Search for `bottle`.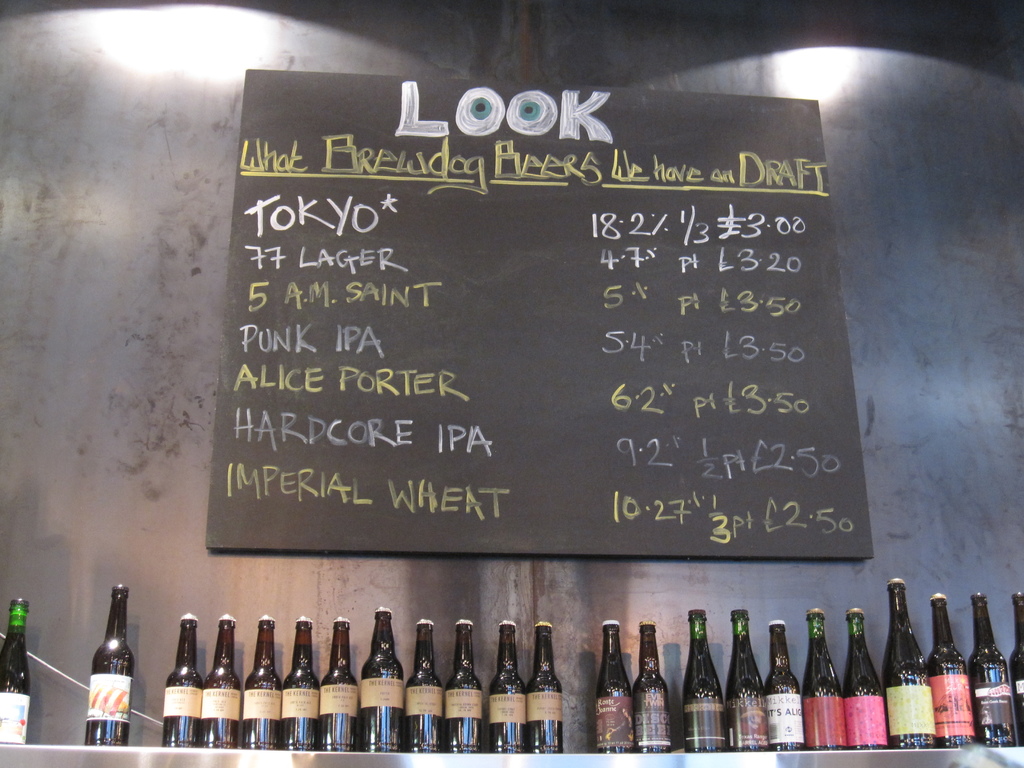
Found at 1011,591,1023,747.
